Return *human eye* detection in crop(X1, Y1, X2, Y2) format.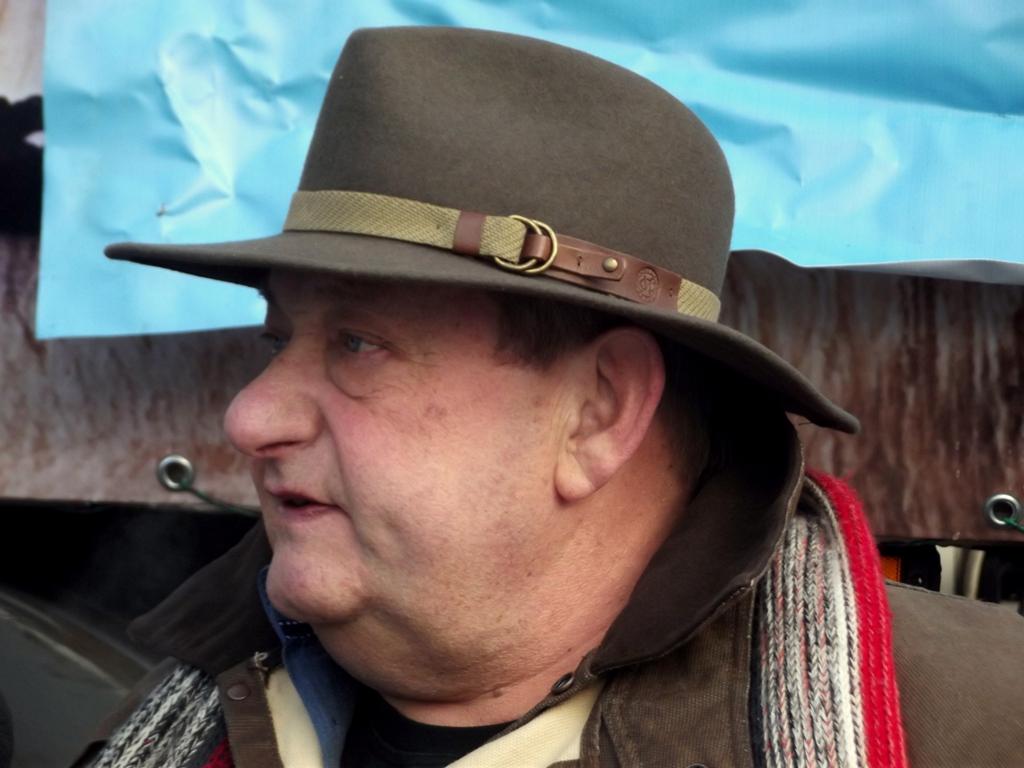
crop(324, 320, 393, 363).
